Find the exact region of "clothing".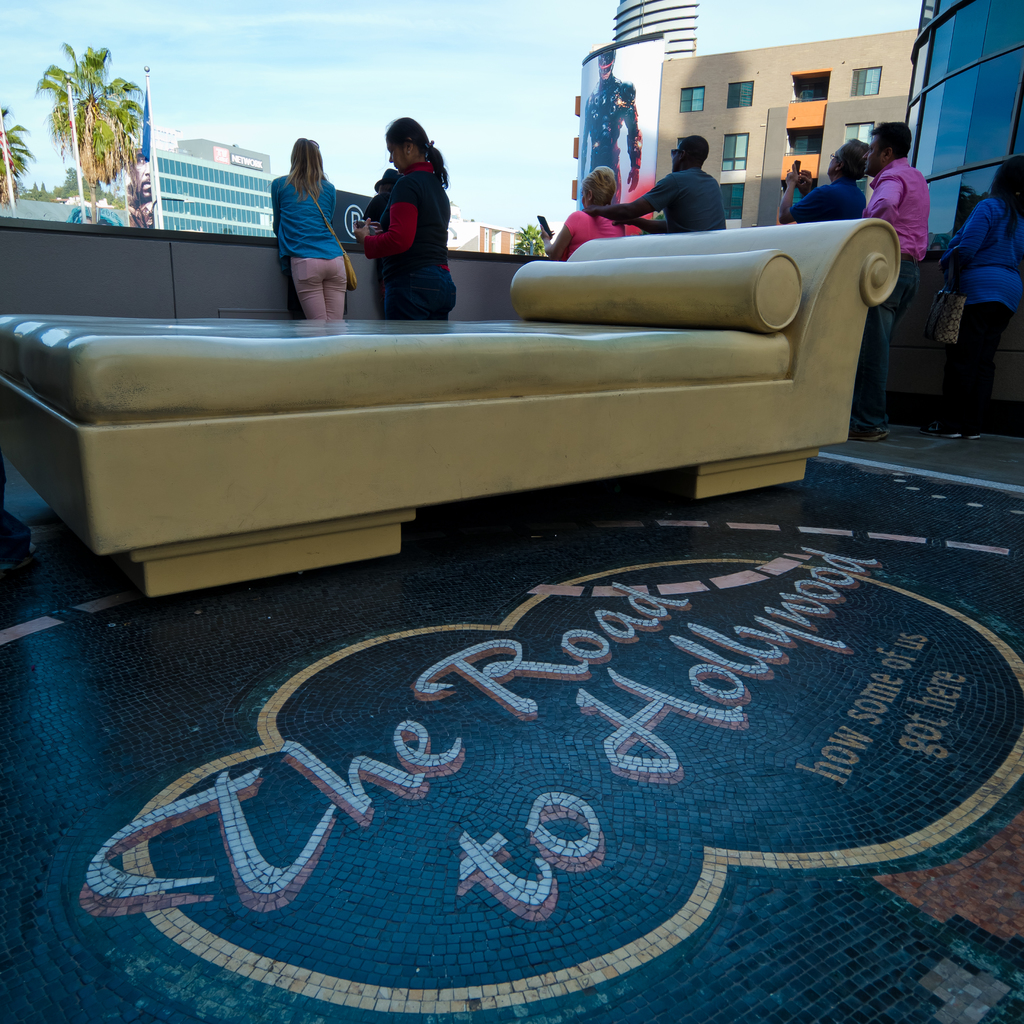
Exact region: [854,156,926,431].
